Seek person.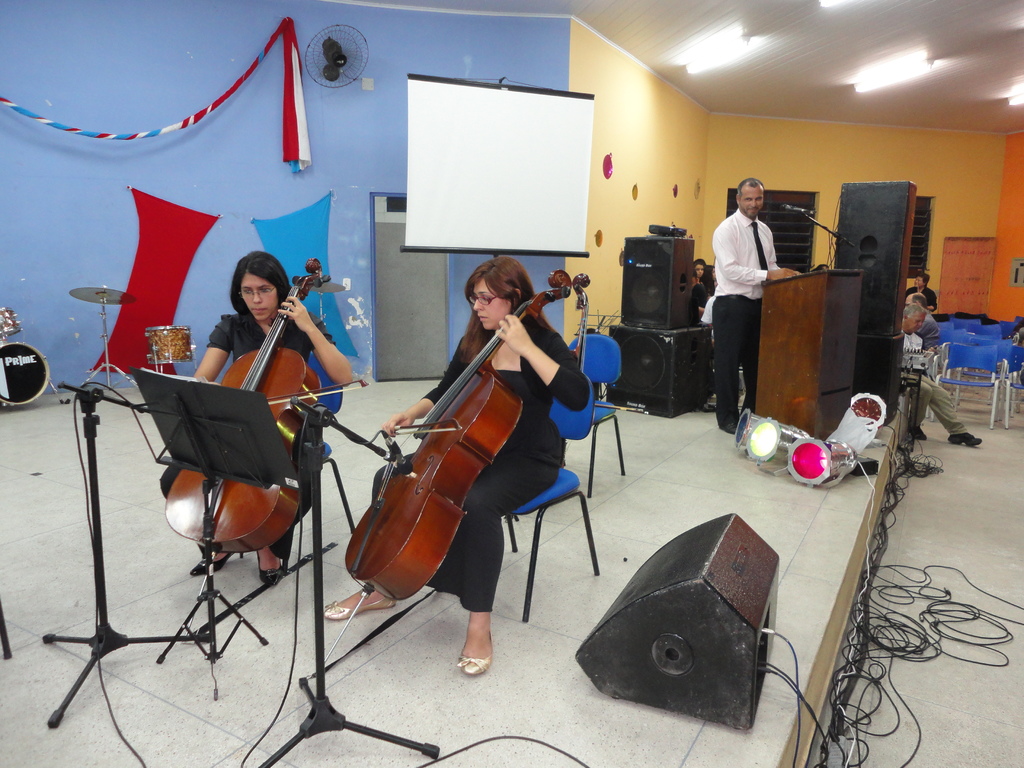
detection(902, 303, 984, 442).
